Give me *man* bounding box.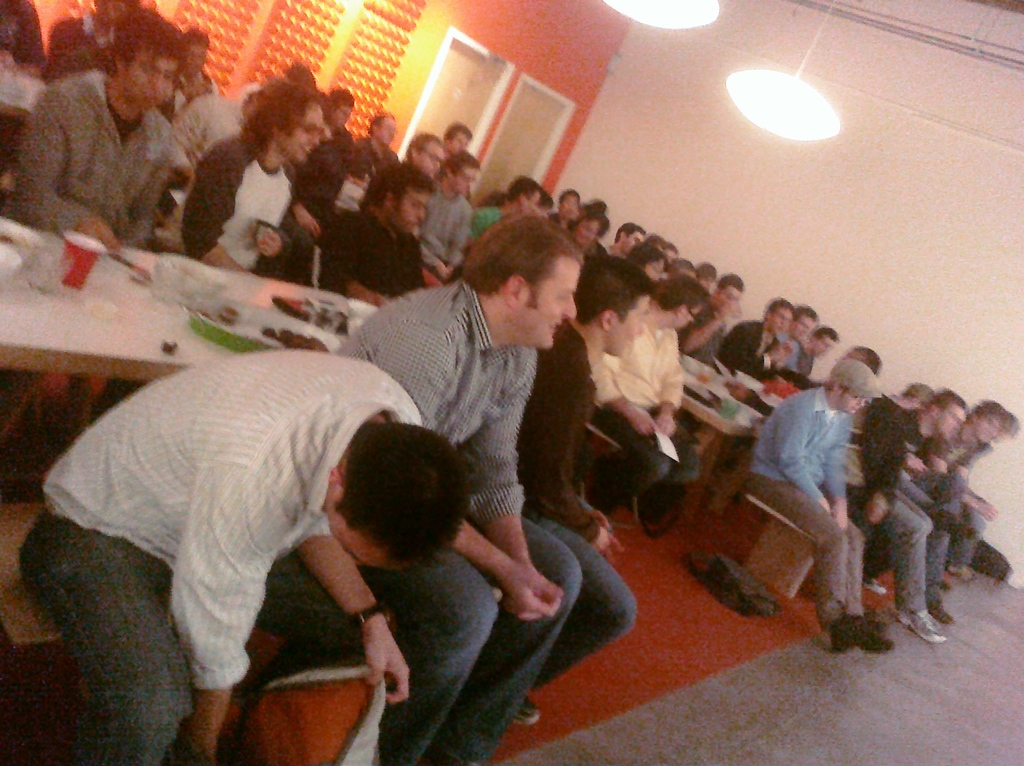
411/145/484/281.
